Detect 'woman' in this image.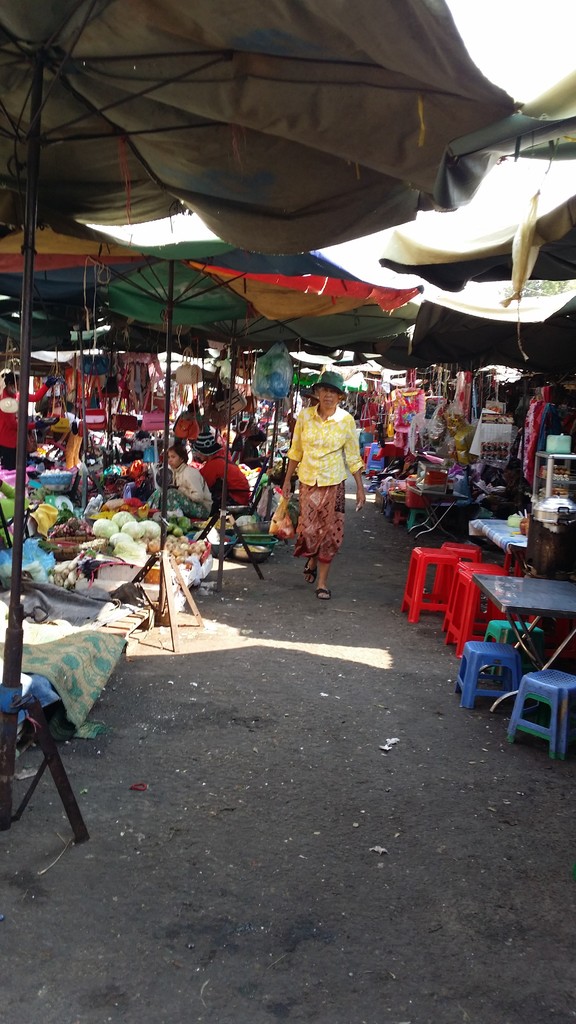
Detection: select_region(0, 368, 63, 475).
